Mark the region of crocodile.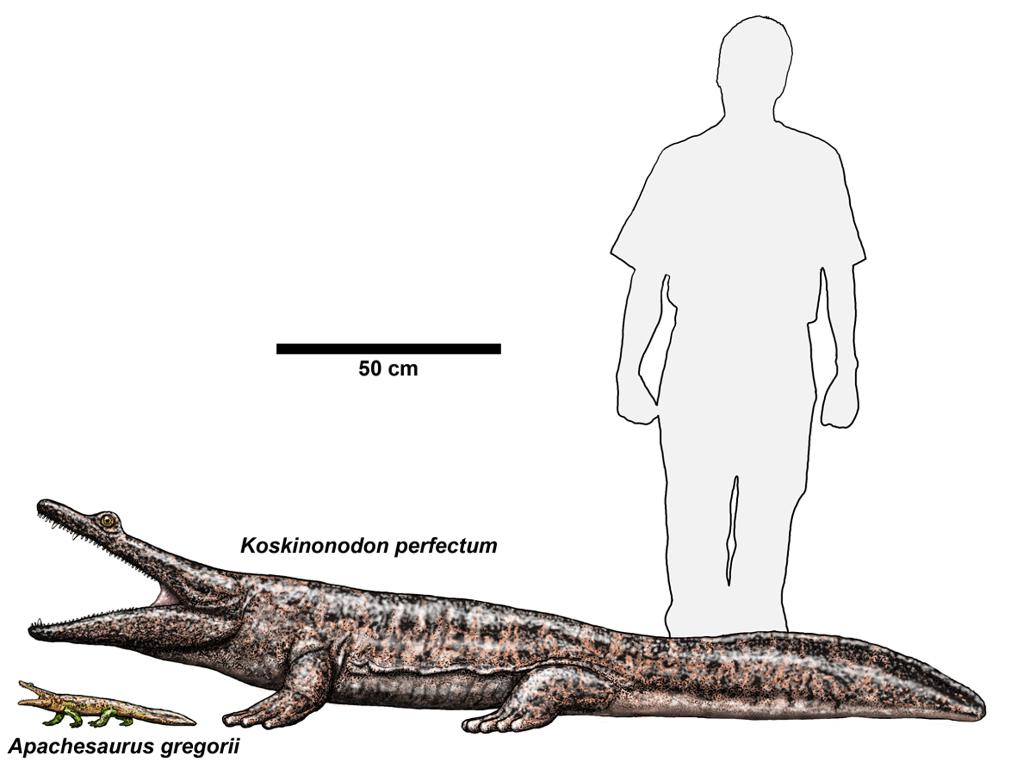
Region: pyautogui.locateOnScreen(17, 680, 197, 727).
